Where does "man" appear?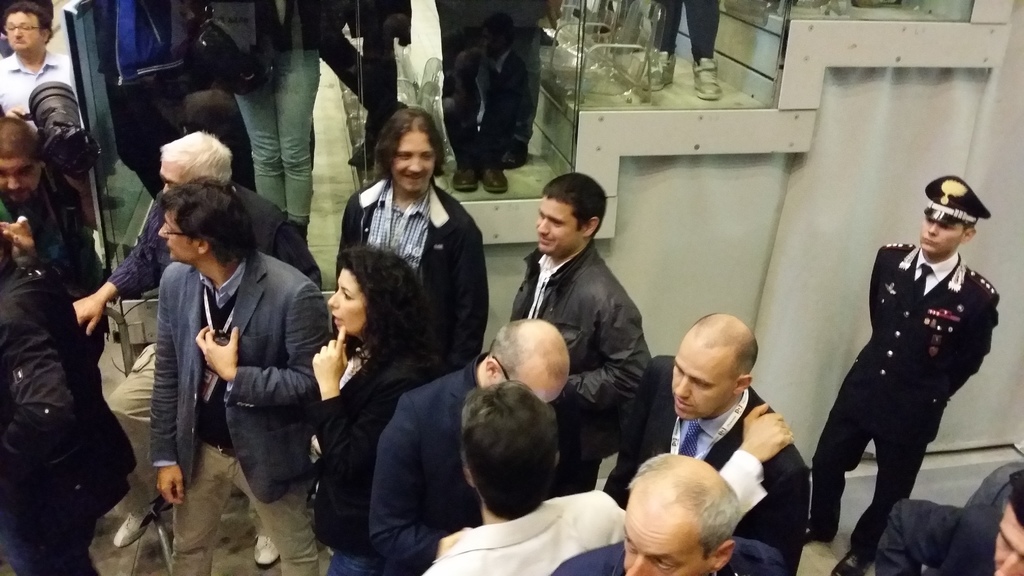
Appears at crop(817, 184, 1000, 559).
